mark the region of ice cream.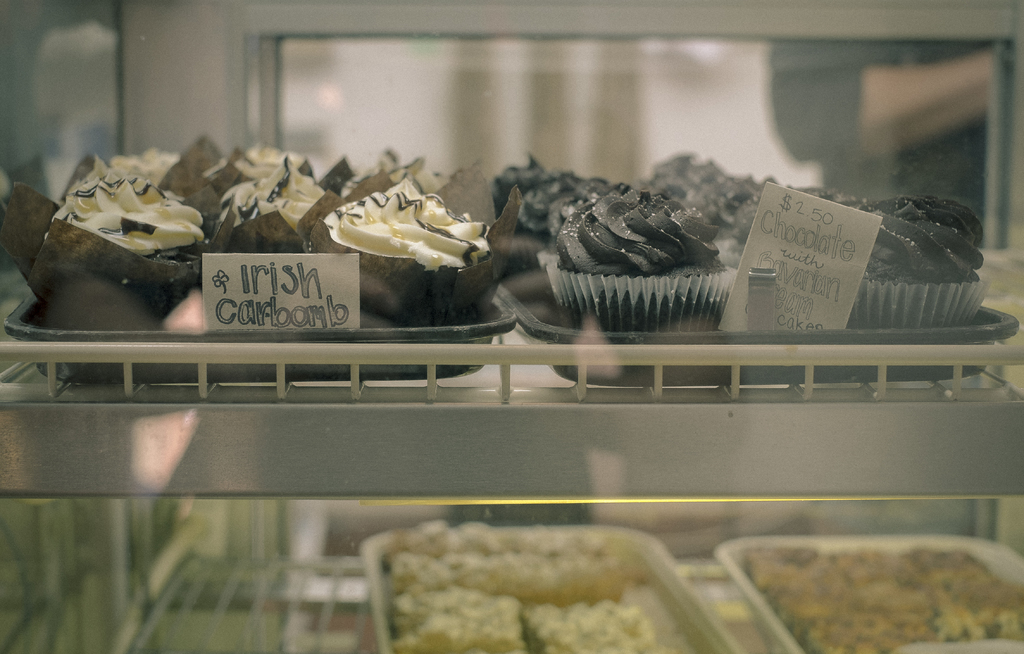
Region: <box>556,191,736,304</box>.
